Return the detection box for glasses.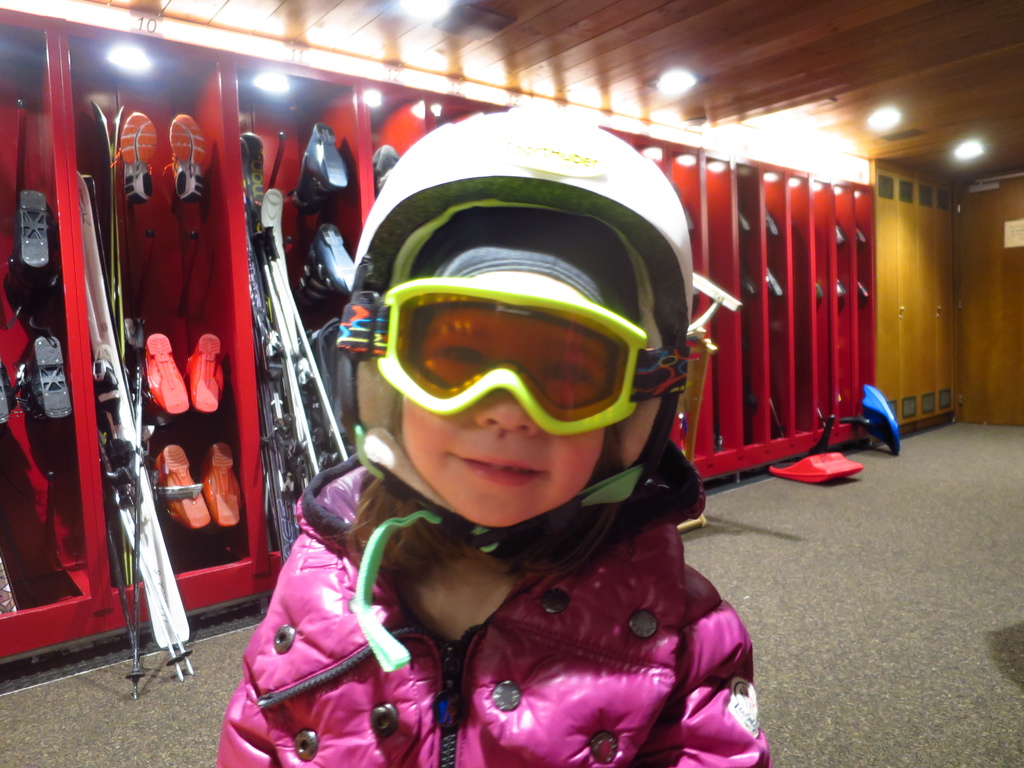
[351,284,702,438].
